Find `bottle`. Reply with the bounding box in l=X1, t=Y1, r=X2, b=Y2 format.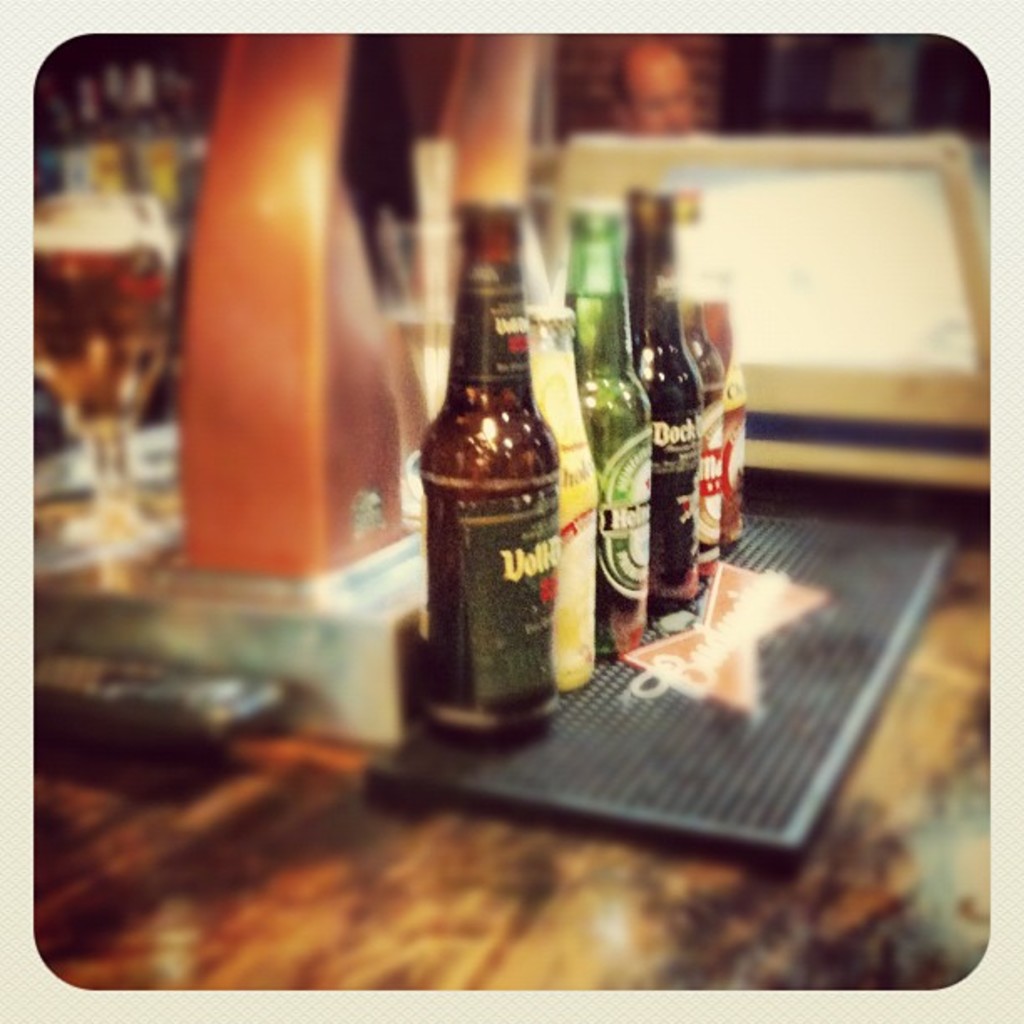
l=698, t=184, r=758, b=544.
